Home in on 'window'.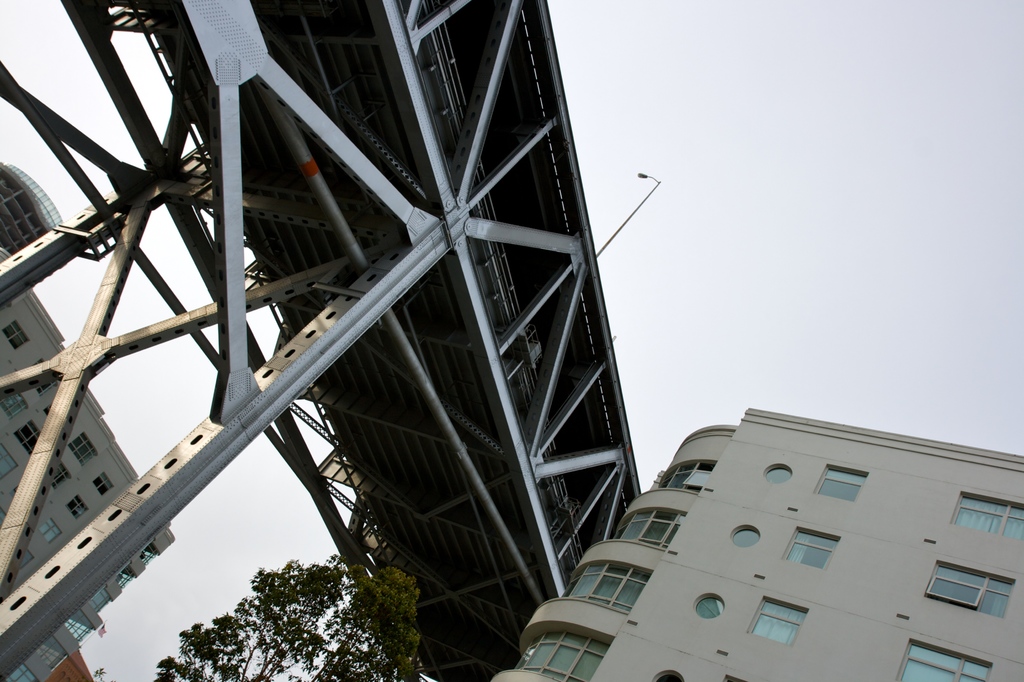
Homed in at <region>899, 644, 998, 681</region>.
